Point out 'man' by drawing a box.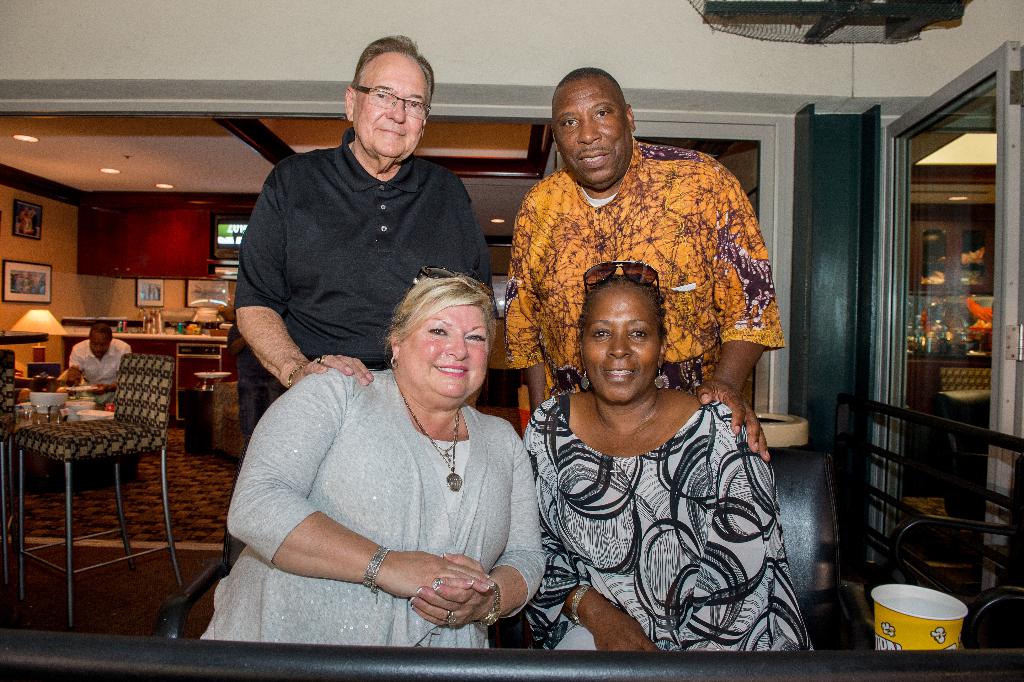
[x1=63, y1=322, x2=130, y2=409].
